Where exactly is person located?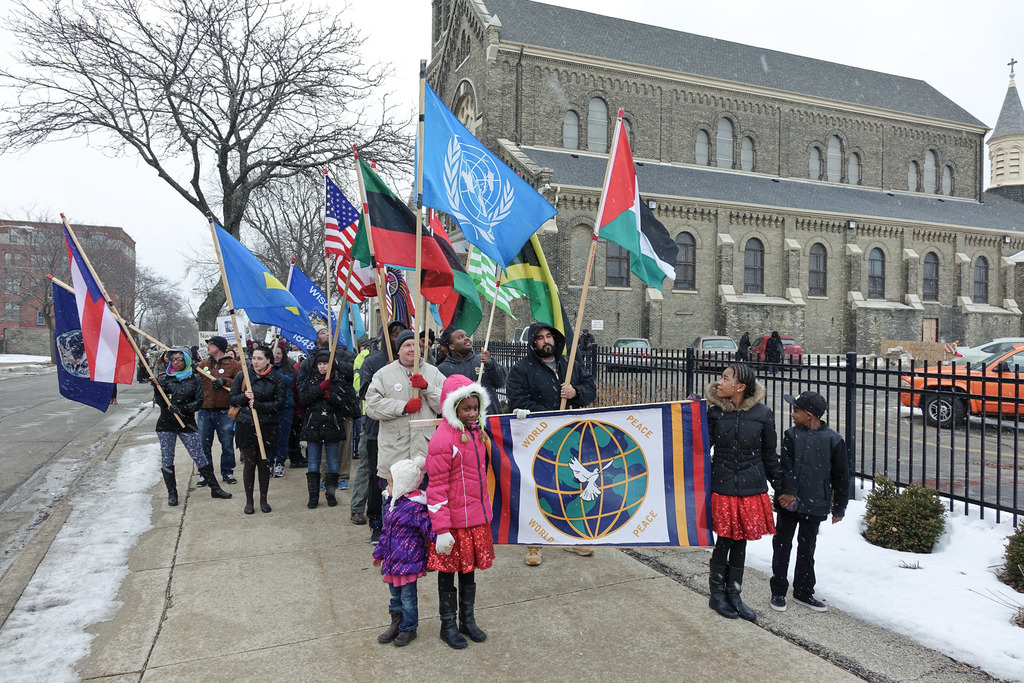
Its bounding box is {"x1": 437, "y1": 329, "x2": 511, "y2": 413}.
